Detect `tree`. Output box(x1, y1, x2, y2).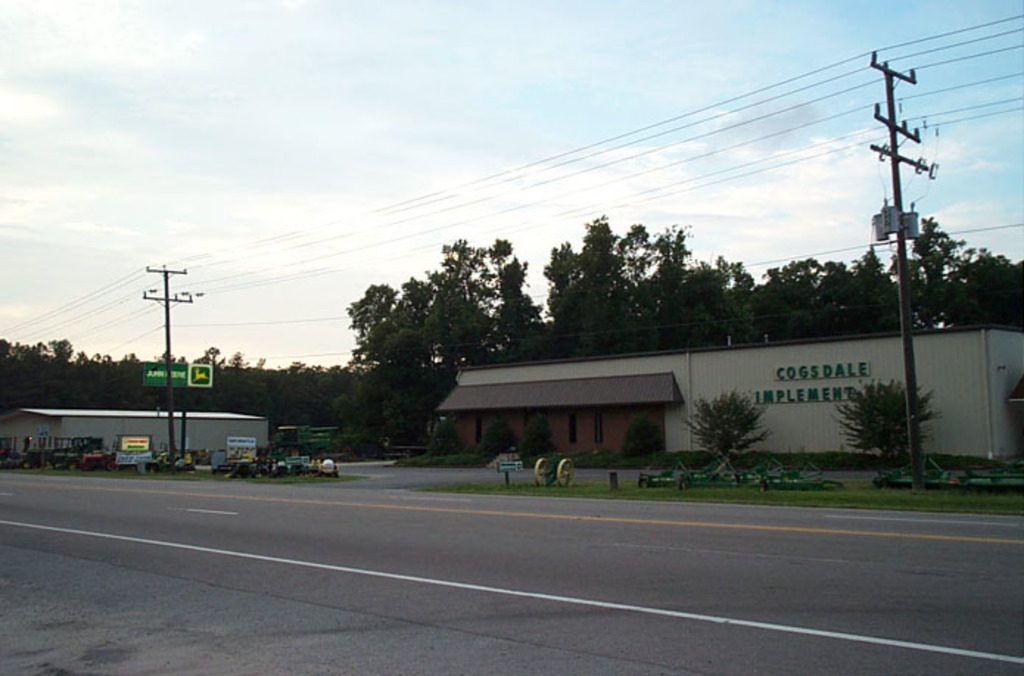
box(968, 239, 1023, 312).
